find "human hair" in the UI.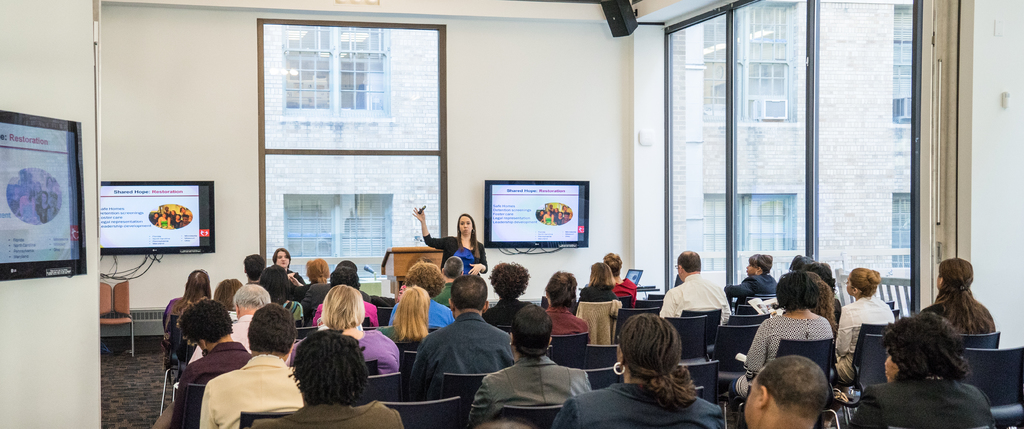
UI element at box(620, 314, 706, 400).
